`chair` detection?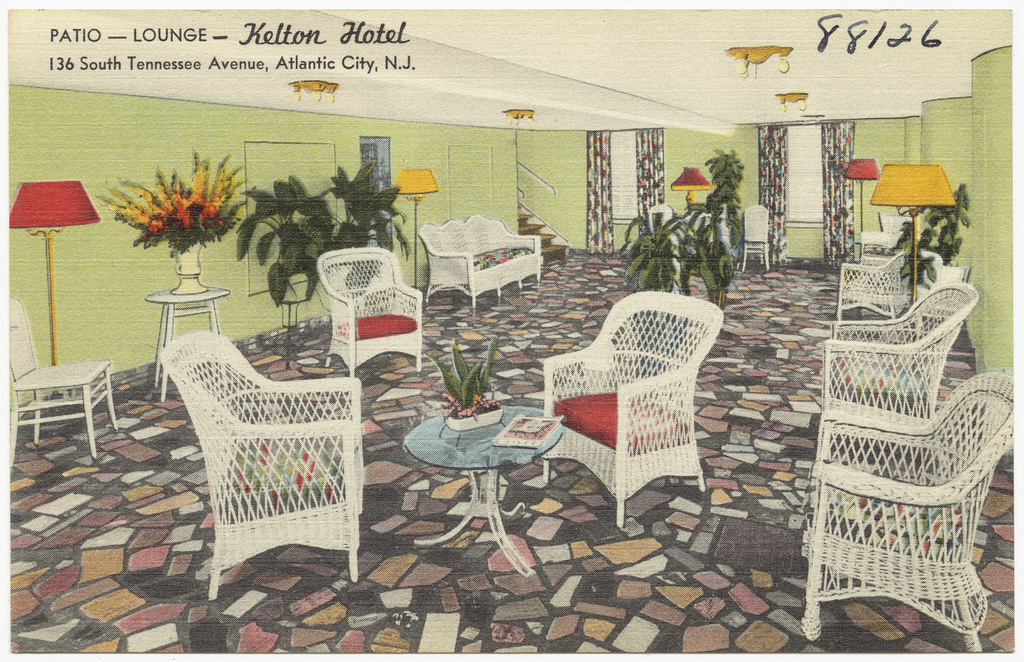
[739, 204, 771, 273]
